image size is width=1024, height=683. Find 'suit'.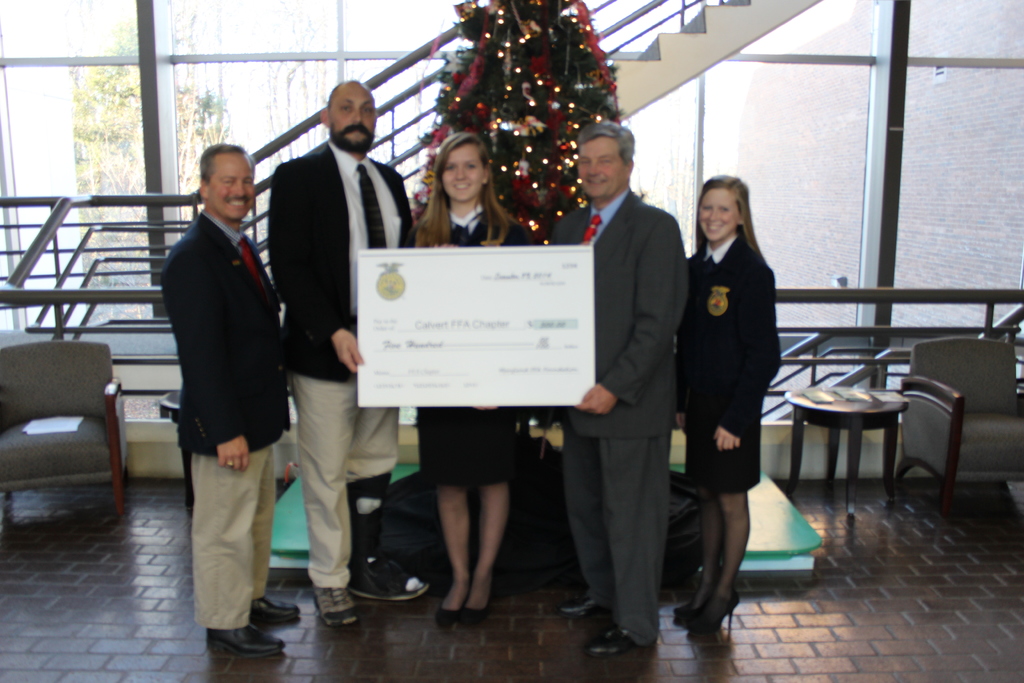
detection(269, 137, 417, 593).
